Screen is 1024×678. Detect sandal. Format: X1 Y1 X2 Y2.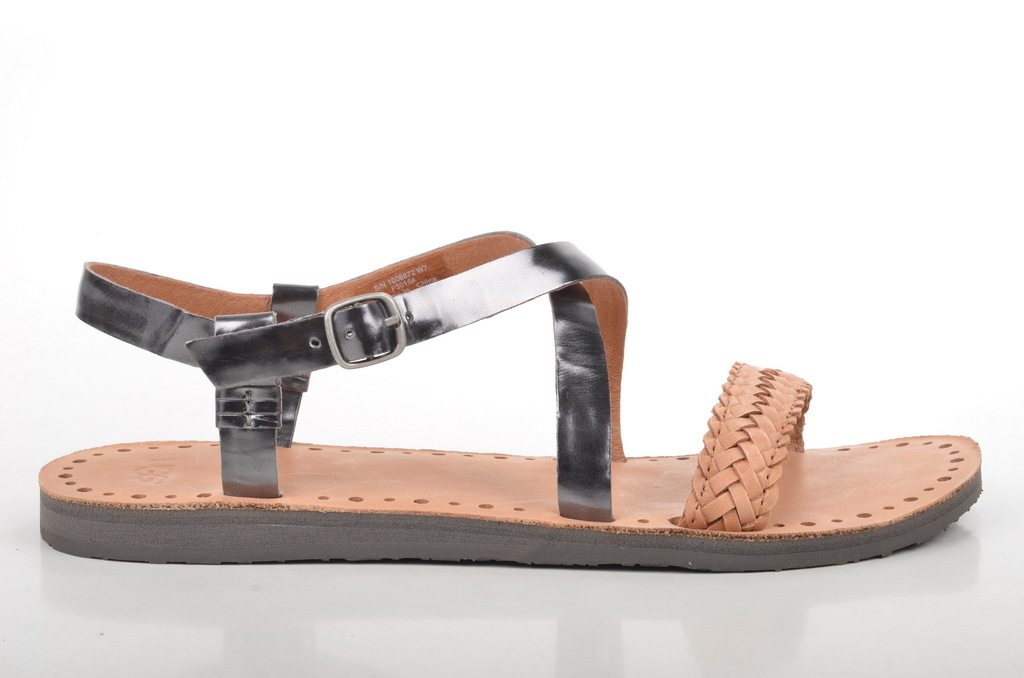
41 234 981 573.
